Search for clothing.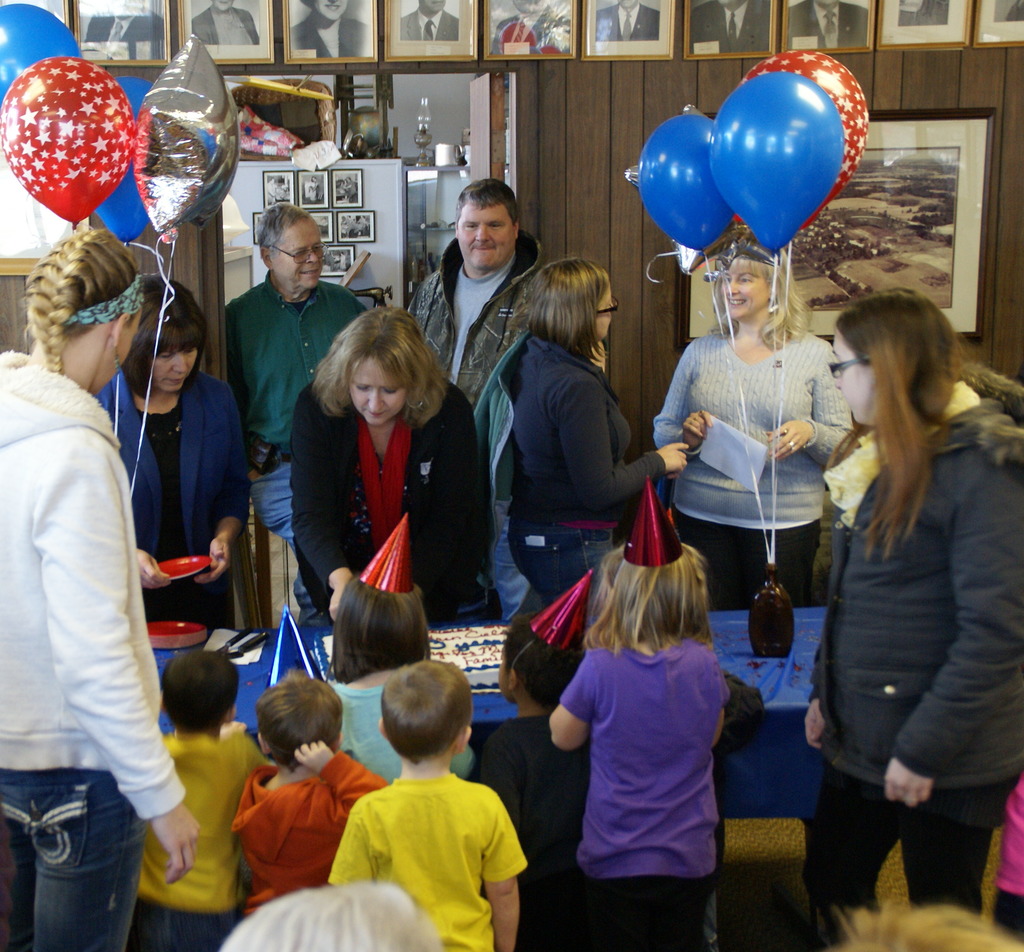
Found at (402, 8, 459, 42).
